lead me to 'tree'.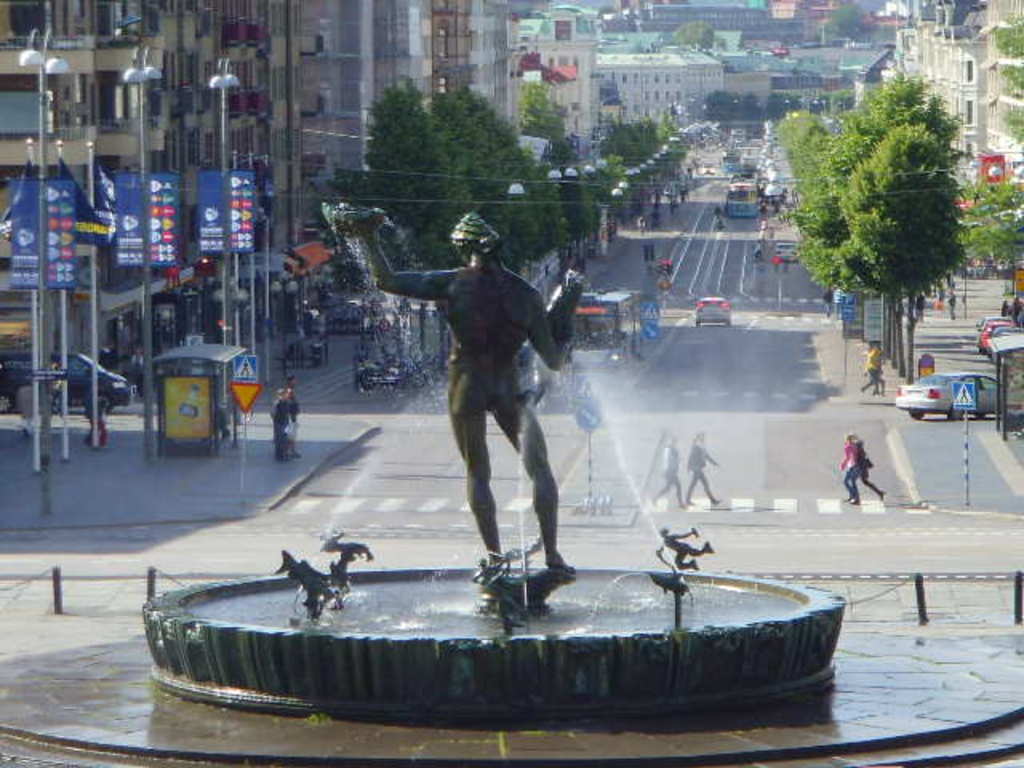
Lead to crop(678, 22, 712, 48).
